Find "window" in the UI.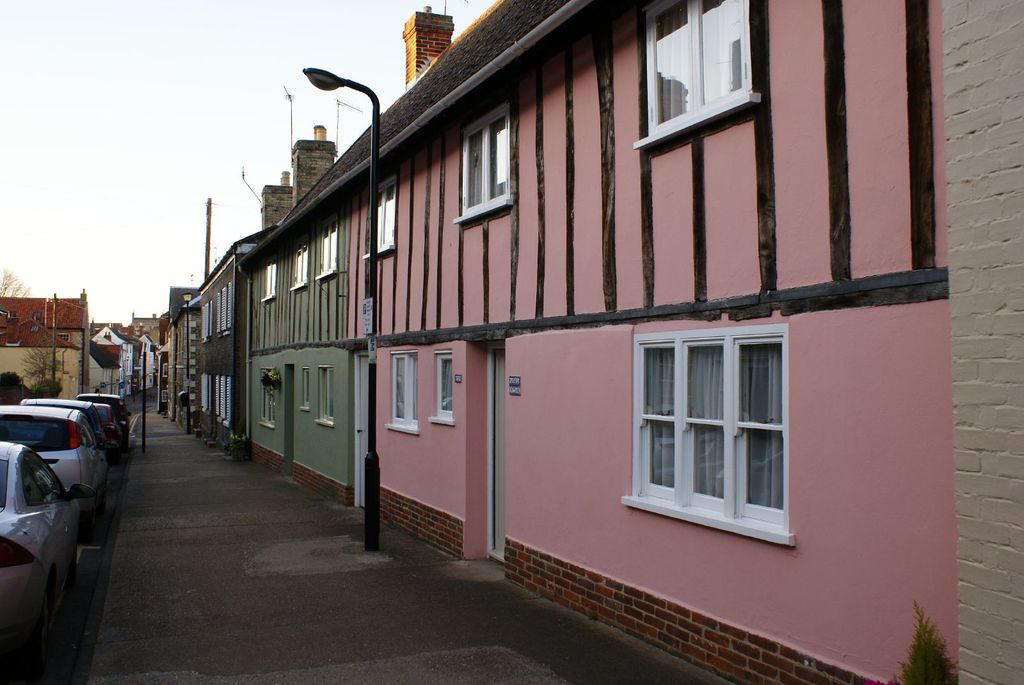
UI element at crop(455, 100, 516, 226).
